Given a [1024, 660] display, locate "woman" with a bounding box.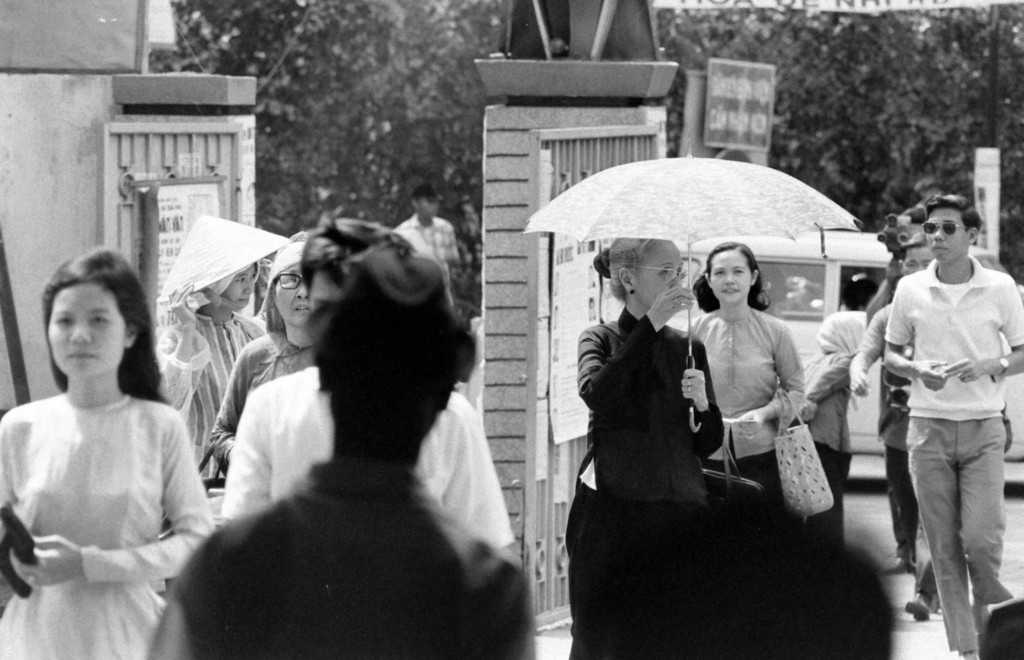
Located: detection(215, 222, 326, 465).
